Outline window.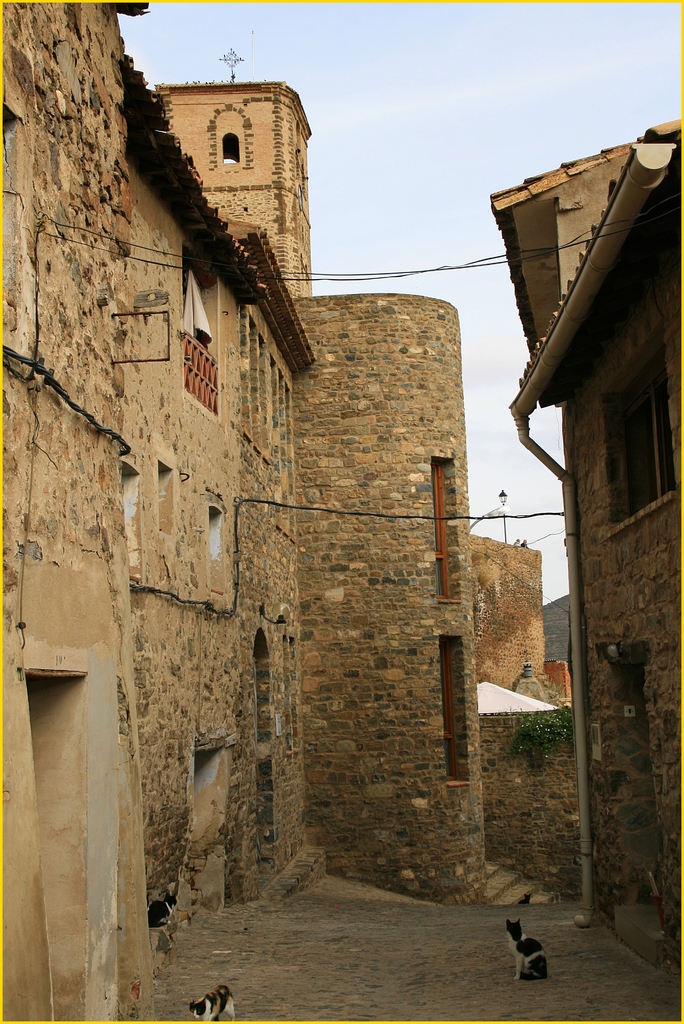
Outline: (left=601, top=326, right=677, bottom=539).
